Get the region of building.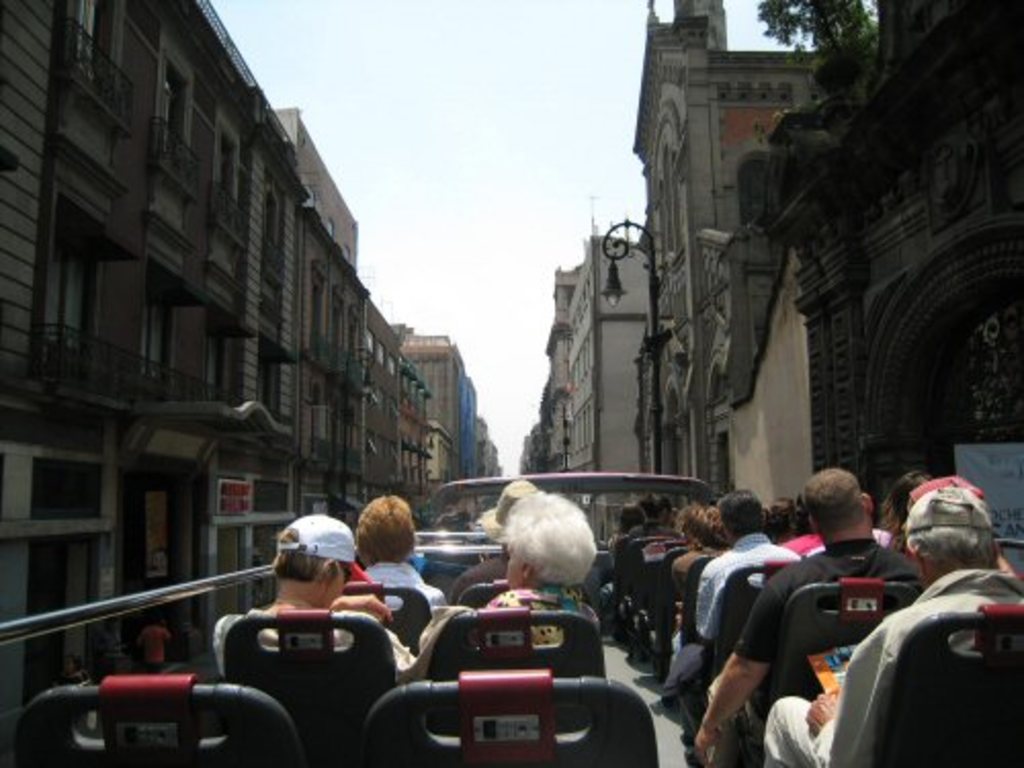
(x1=561, y1=231, x2=655, y2=545).
